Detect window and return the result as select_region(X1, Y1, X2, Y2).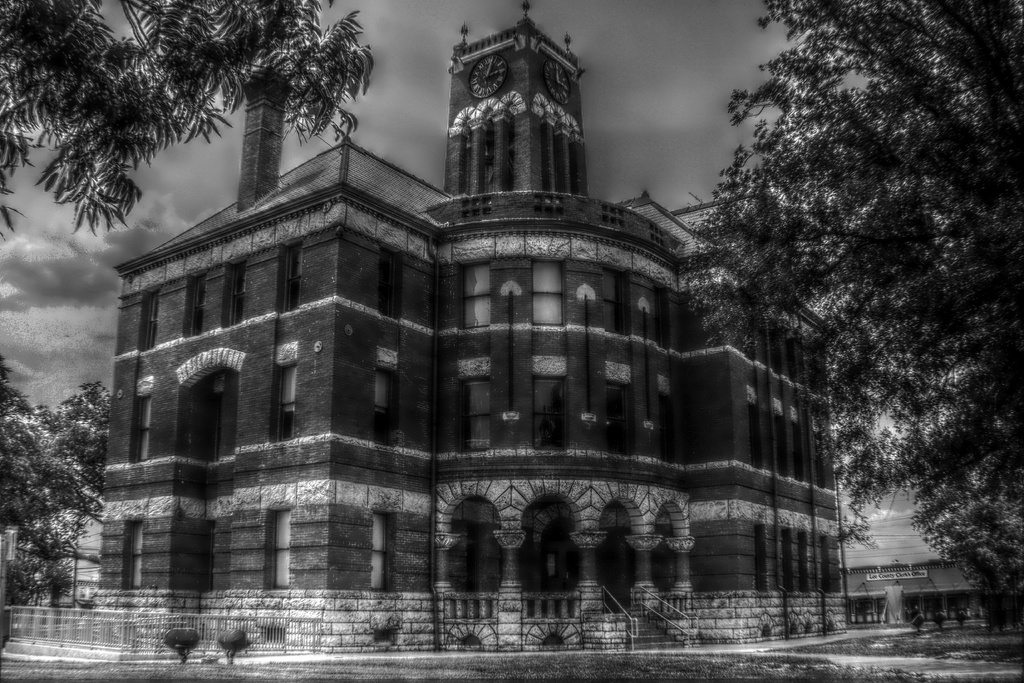
select_region(272, 511, 287, 588).
